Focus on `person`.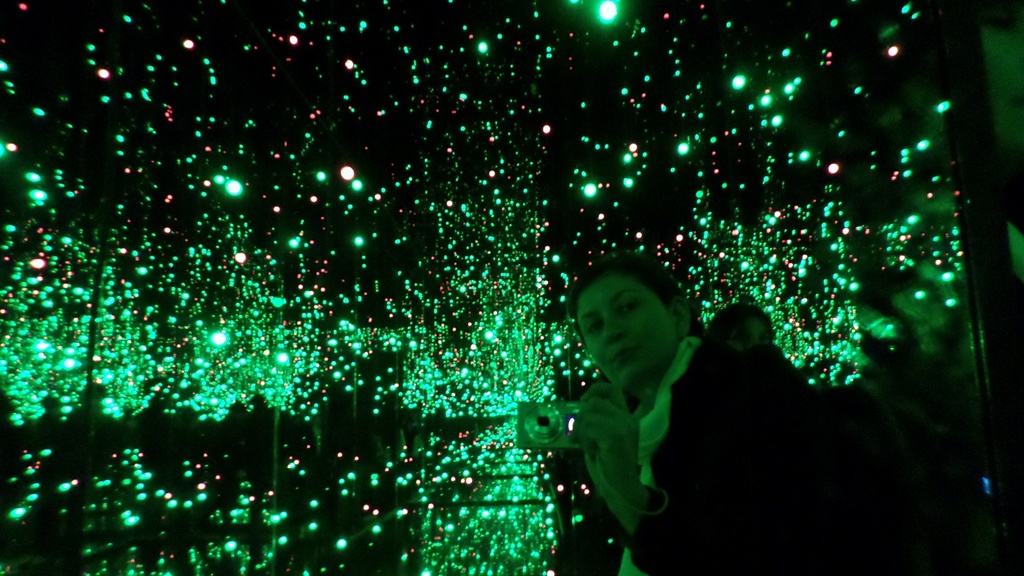
Focused at [544,258,808,550].
